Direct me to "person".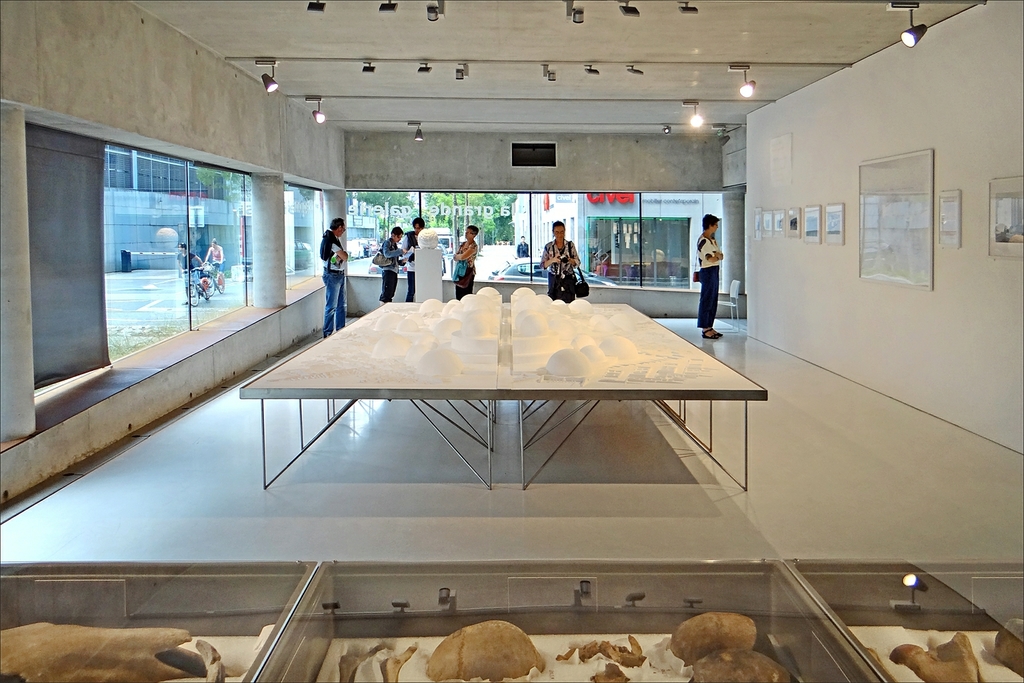
Direction: x1=401, y1=217, x2=424, y2=303.
